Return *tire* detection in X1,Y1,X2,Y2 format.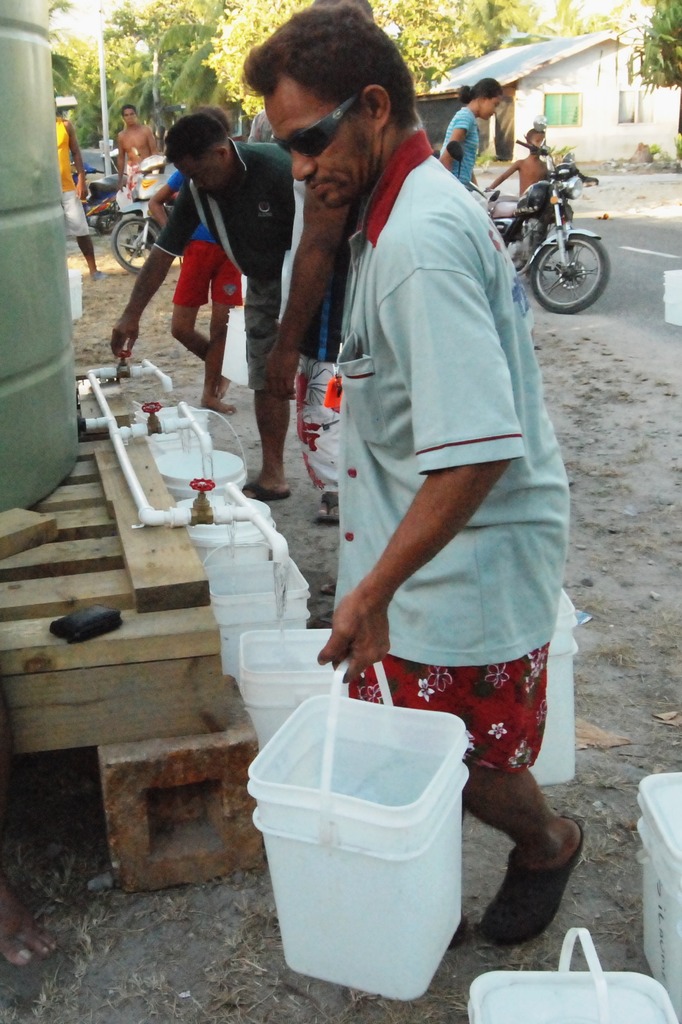
111,217,160,275.
